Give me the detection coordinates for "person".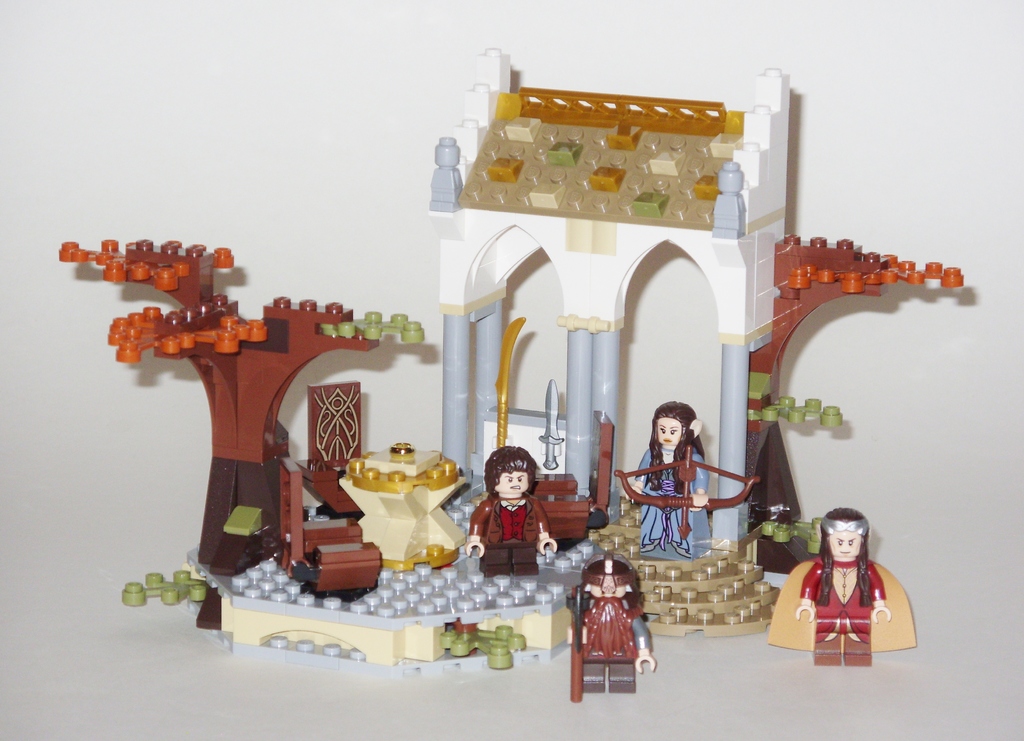
detection(566, 556, 657, 695).
